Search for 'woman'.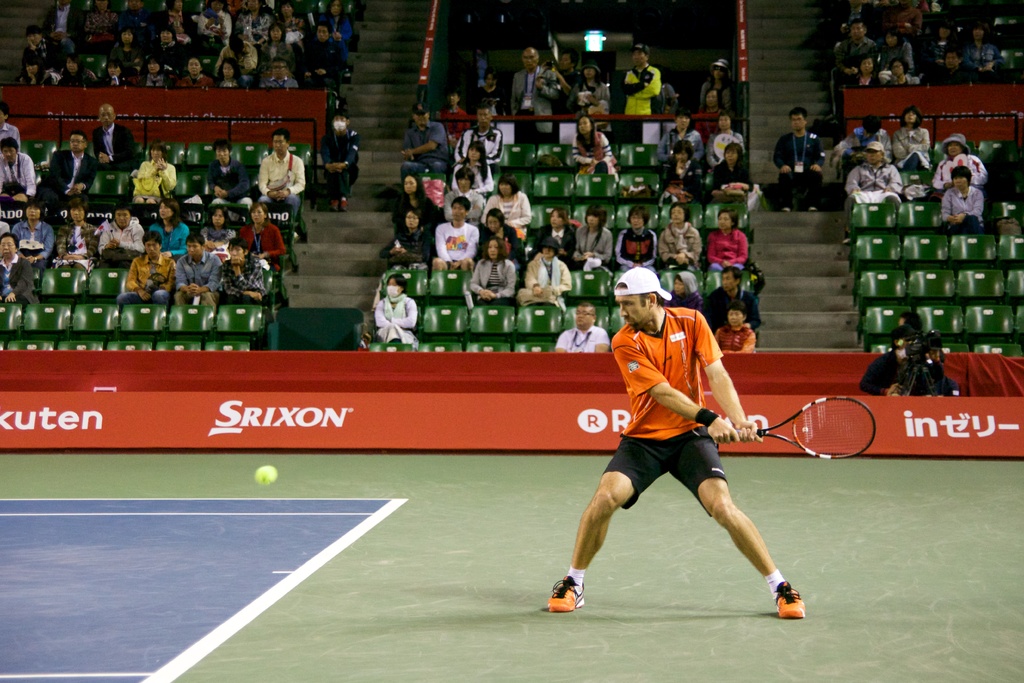
Found at (x1=692, y1=88, x2=726, y2=141).
